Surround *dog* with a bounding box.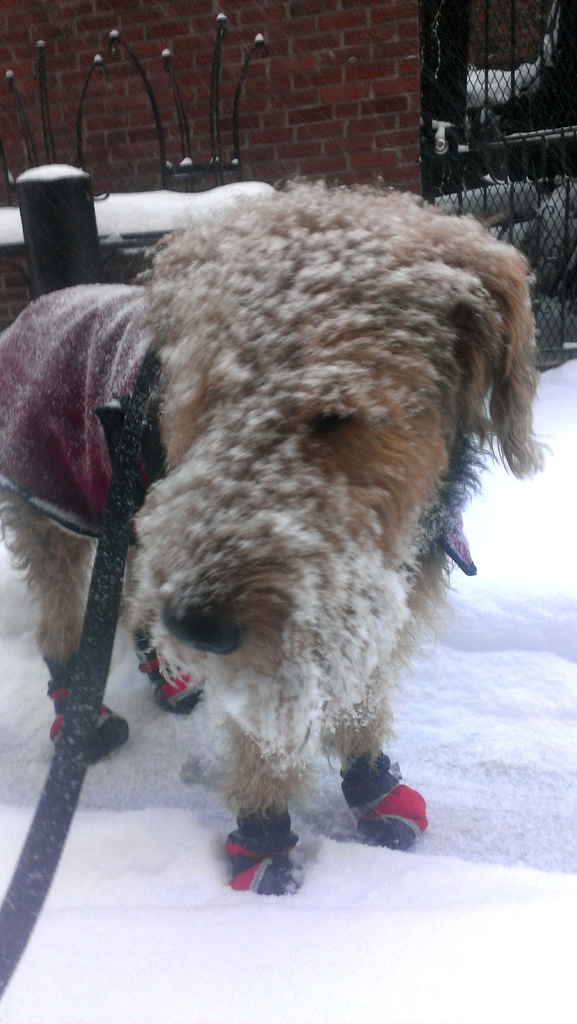
(0,181,551,895).
